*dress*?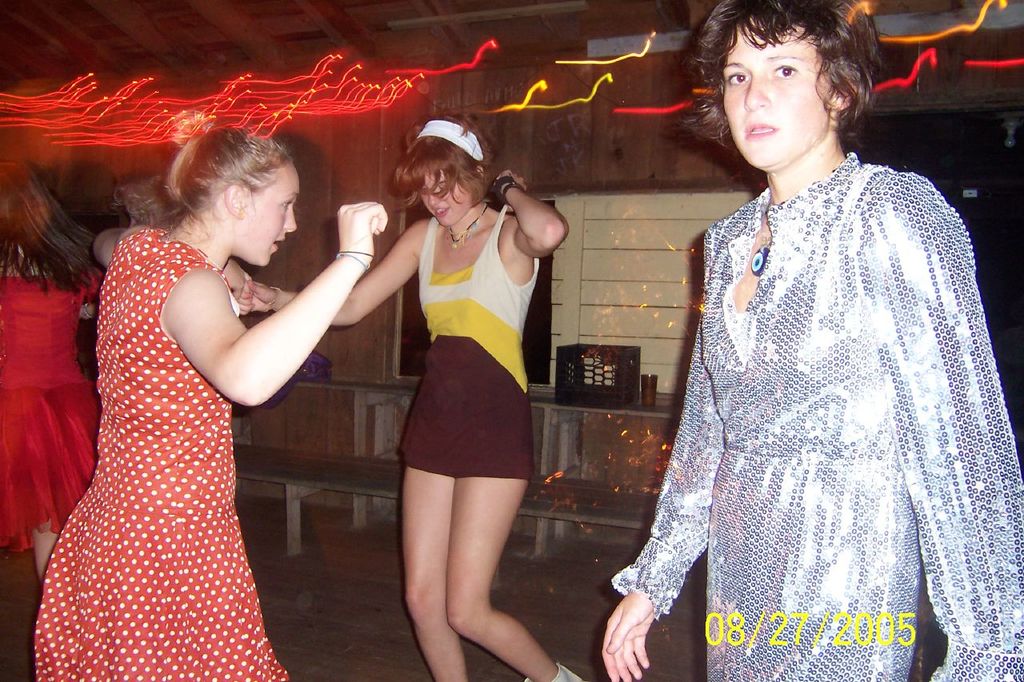
607/149/1023/681
